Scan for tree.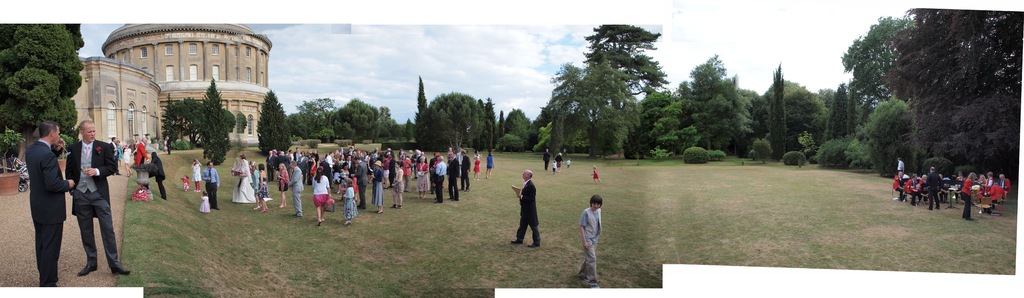
Scan result: {"left": 626, "top": 92, "right": 682, "bottom": 163}.
